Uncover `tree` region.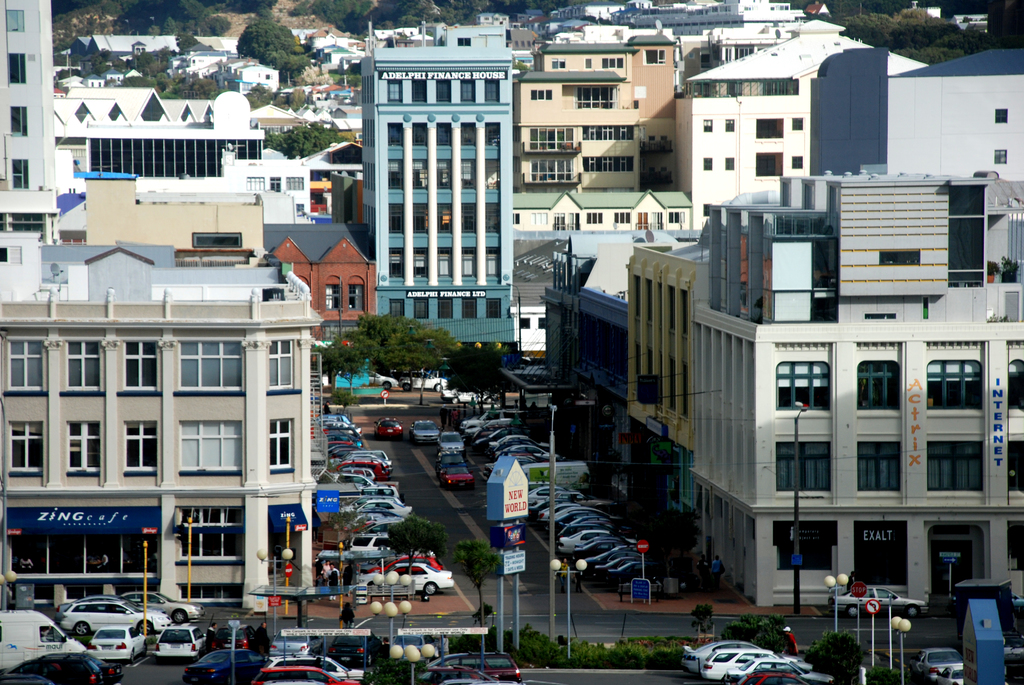
Uncovered: {"left": 839, "top": 0, "right": 905, "bottom": 48}.
